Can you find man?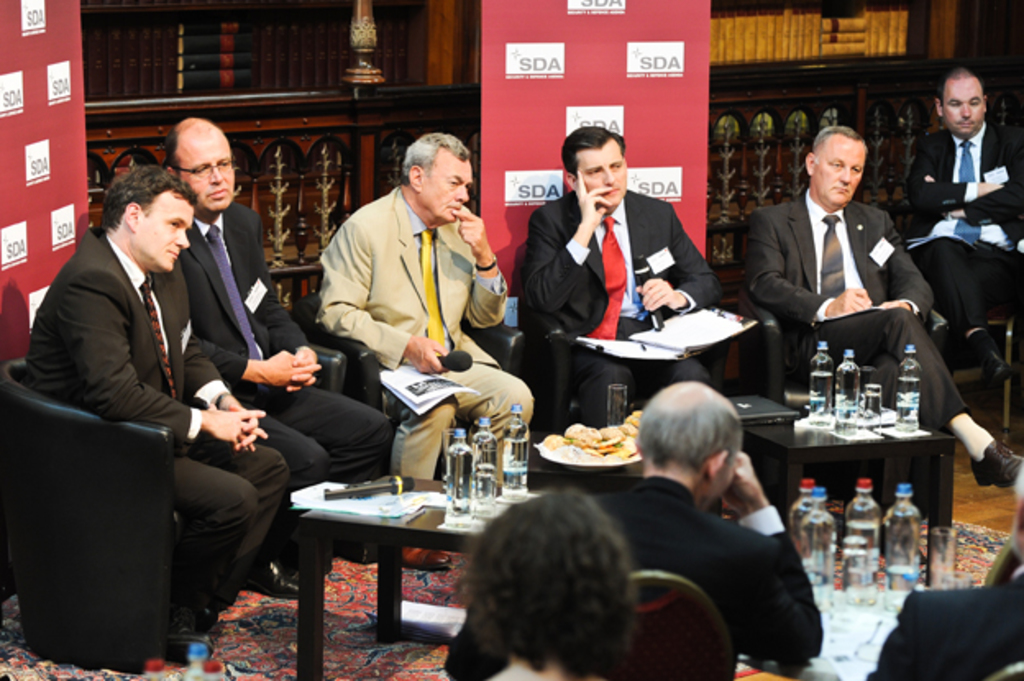
Yes, bounding box: locate(25, 162, 290, 633).
